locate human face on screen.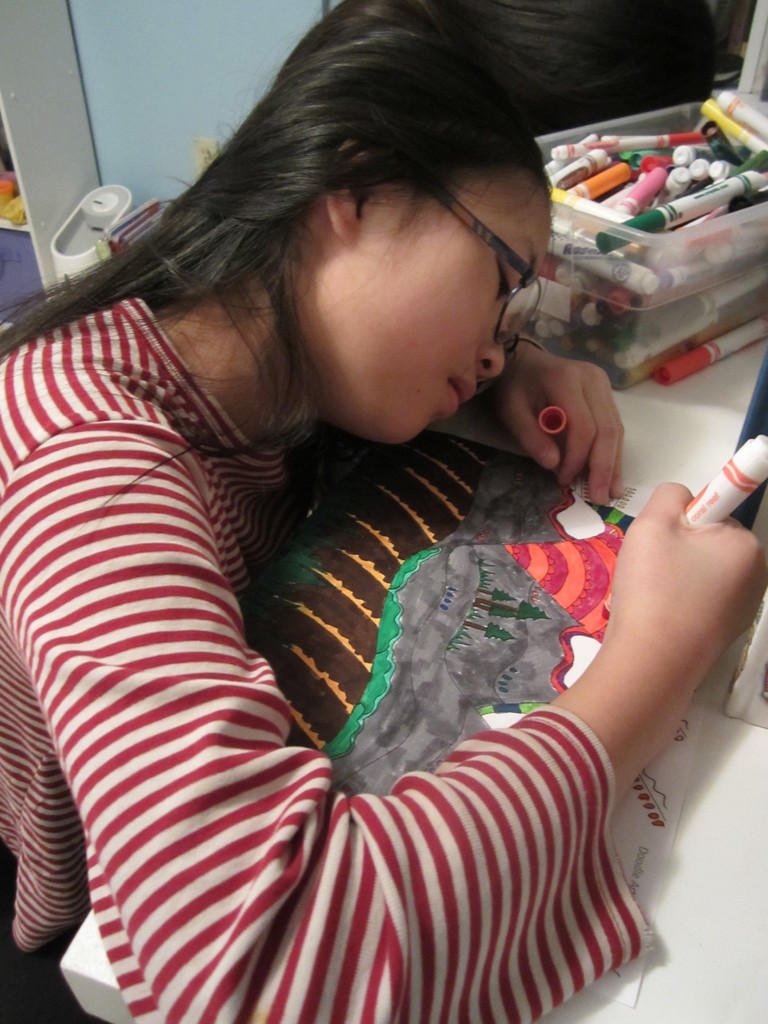
On screen at <region>375, 178, 550, 449</region>.
